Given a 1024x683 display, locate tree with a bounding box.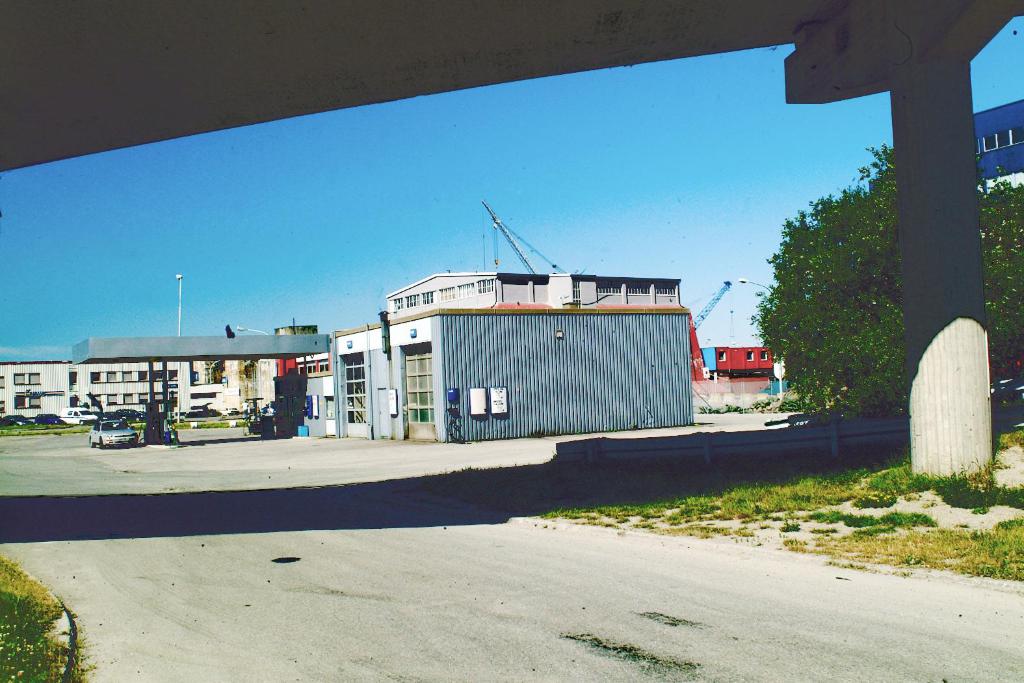
Located: bbox(973, 157, 1023, 382).
